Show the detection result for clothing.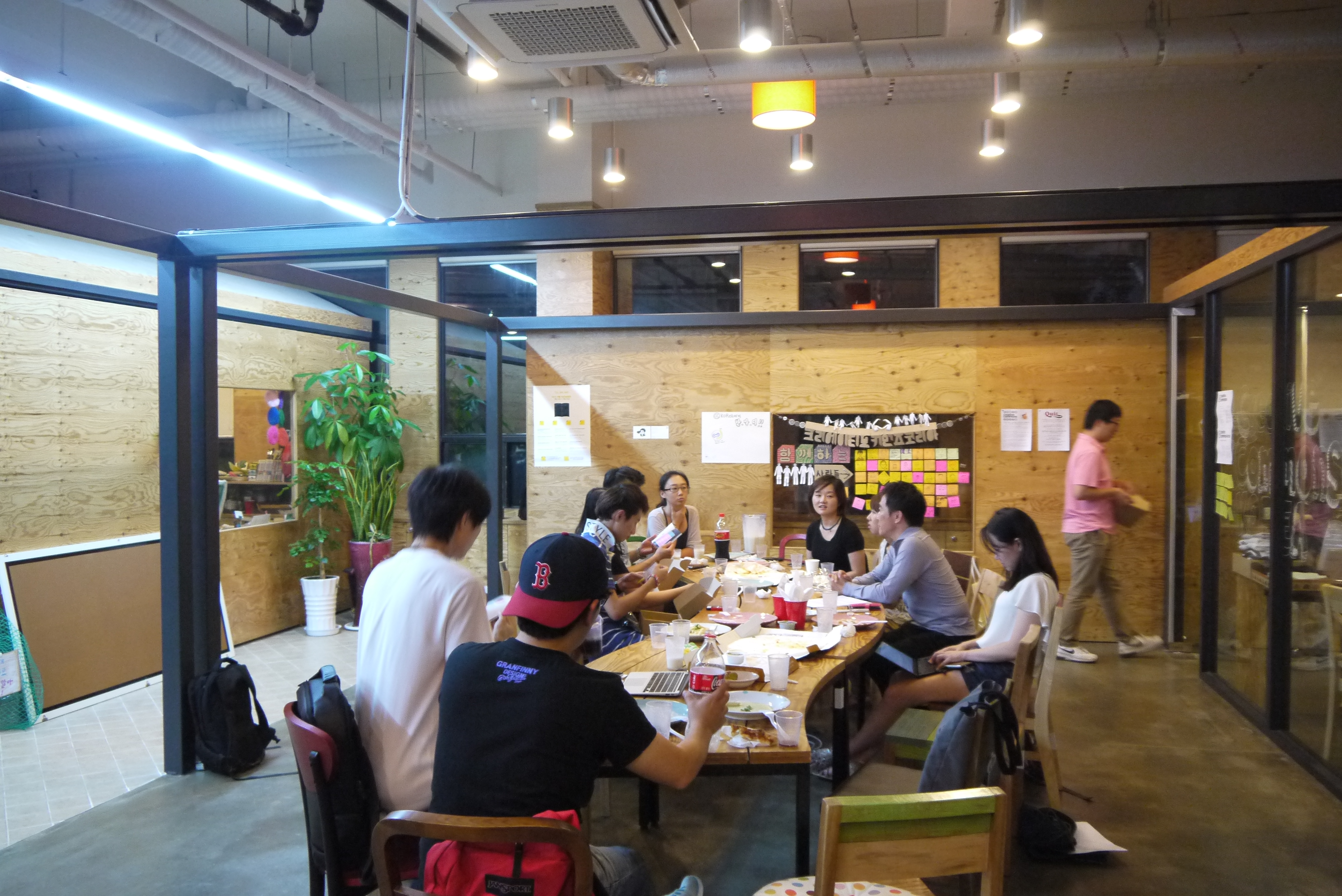
region(144, 213, 221, 300).
